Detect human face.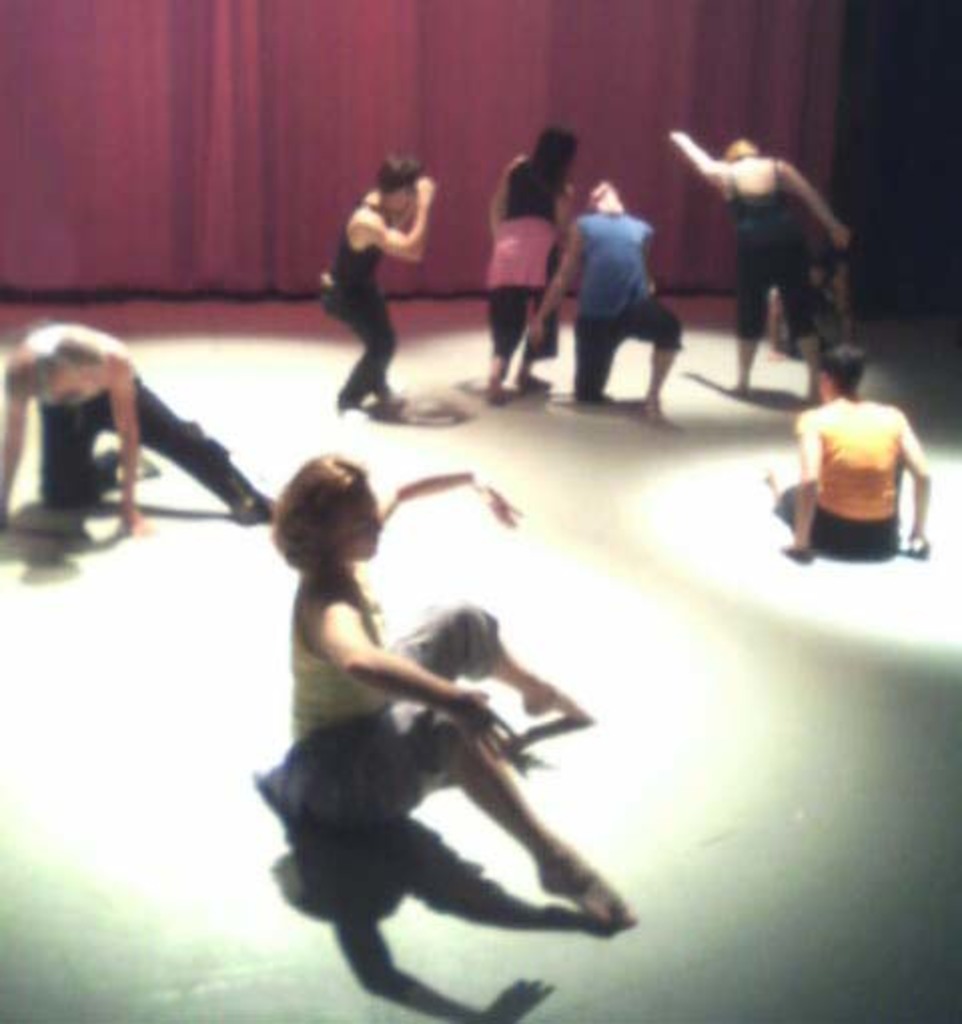
Detected at <bbox>339, 489, 383, 559</bbox>.
